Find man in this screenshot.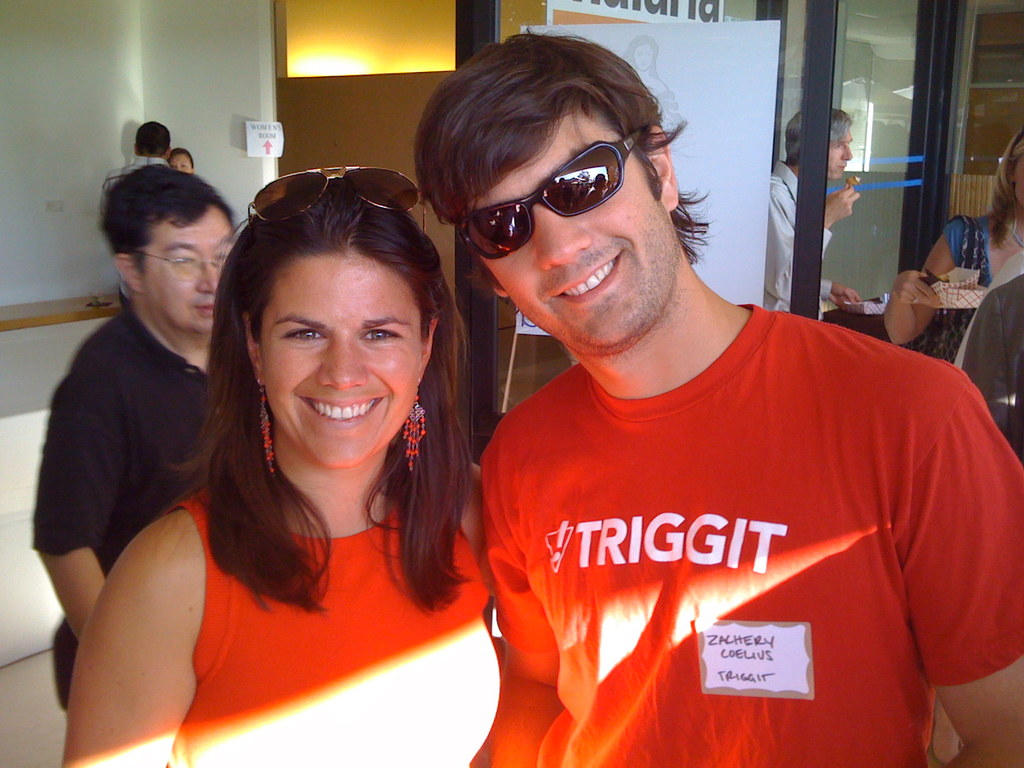
The bounding box for man is bbox(28, 164, 241, 713).
